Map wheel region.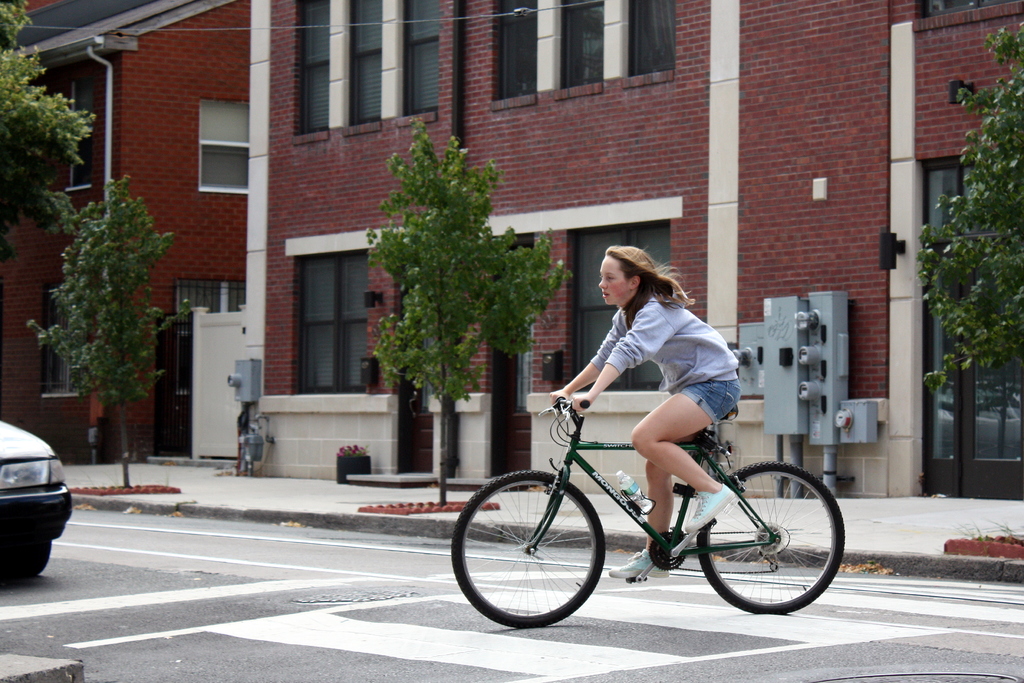
Mapped to box=[467, 475, 616, 629].
